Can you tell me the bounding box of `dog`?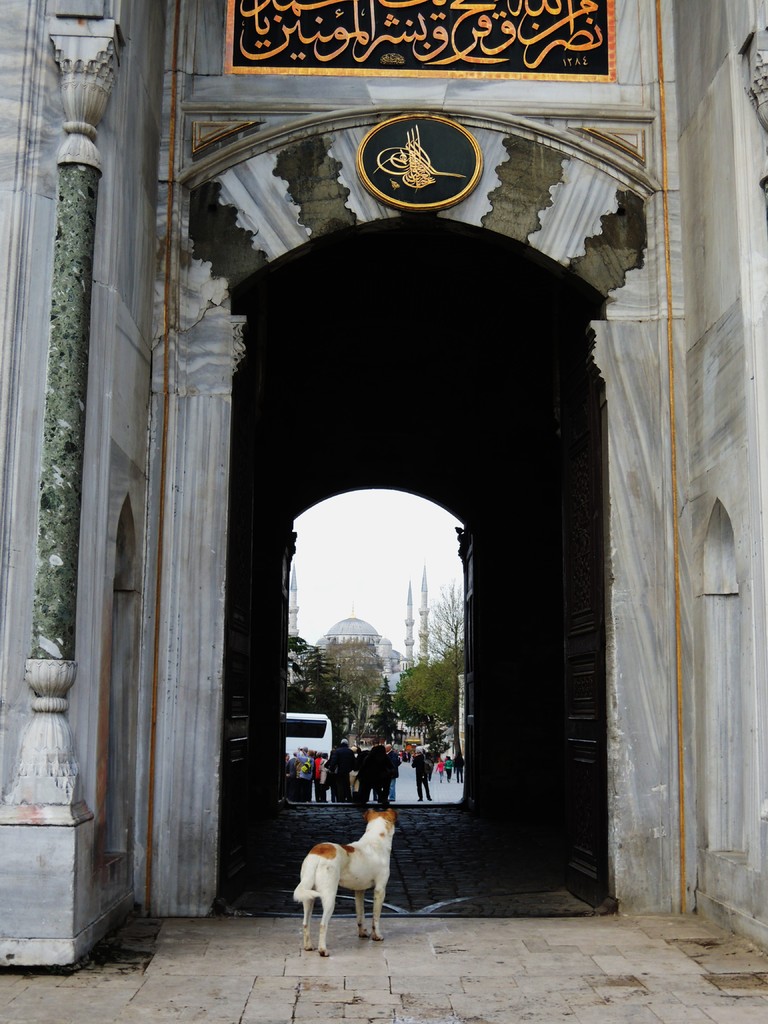
{"left": 292, "top": 809, "right": 397, "bottom": 956}.
